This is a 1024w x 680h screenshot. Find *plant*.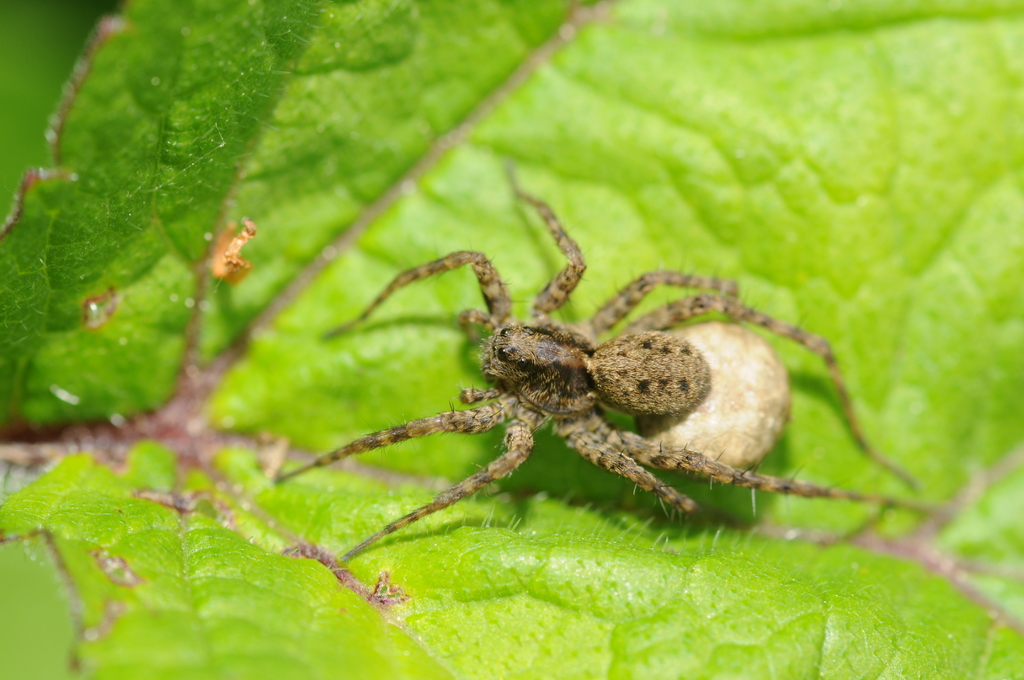
Bounding box: [left=0, top=0, right=1023, bottom=679].
